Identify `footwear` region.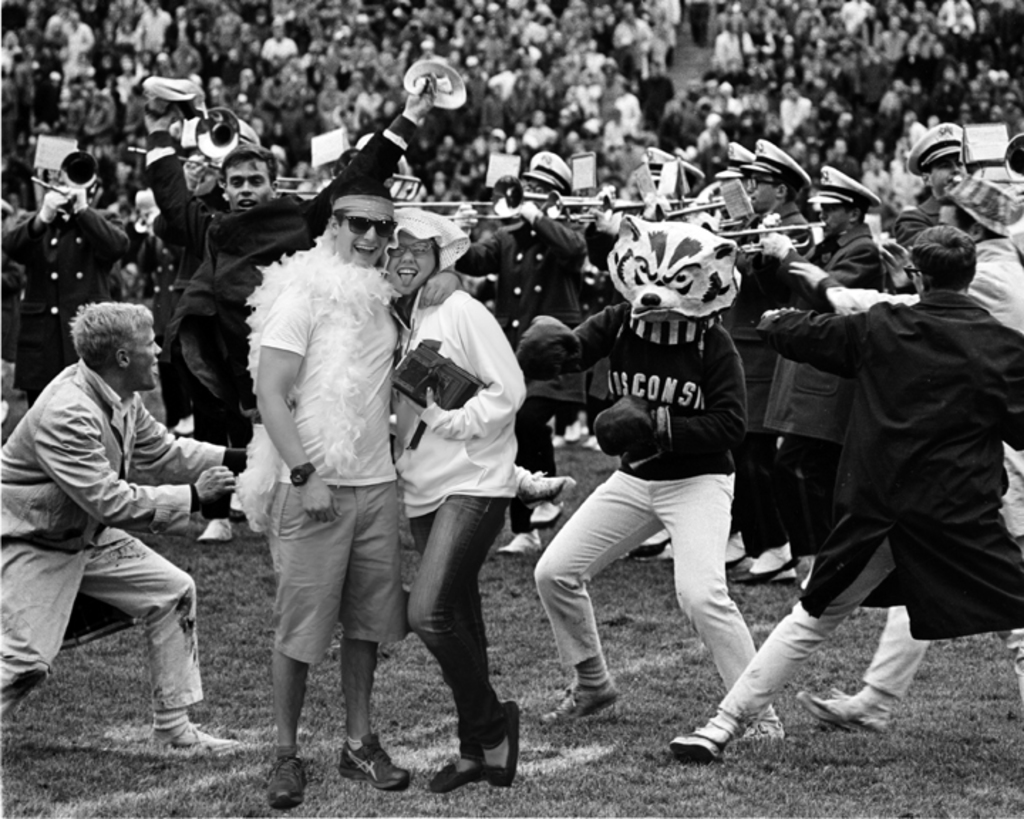
Region: bbox=(664, 714, 728, 762).
